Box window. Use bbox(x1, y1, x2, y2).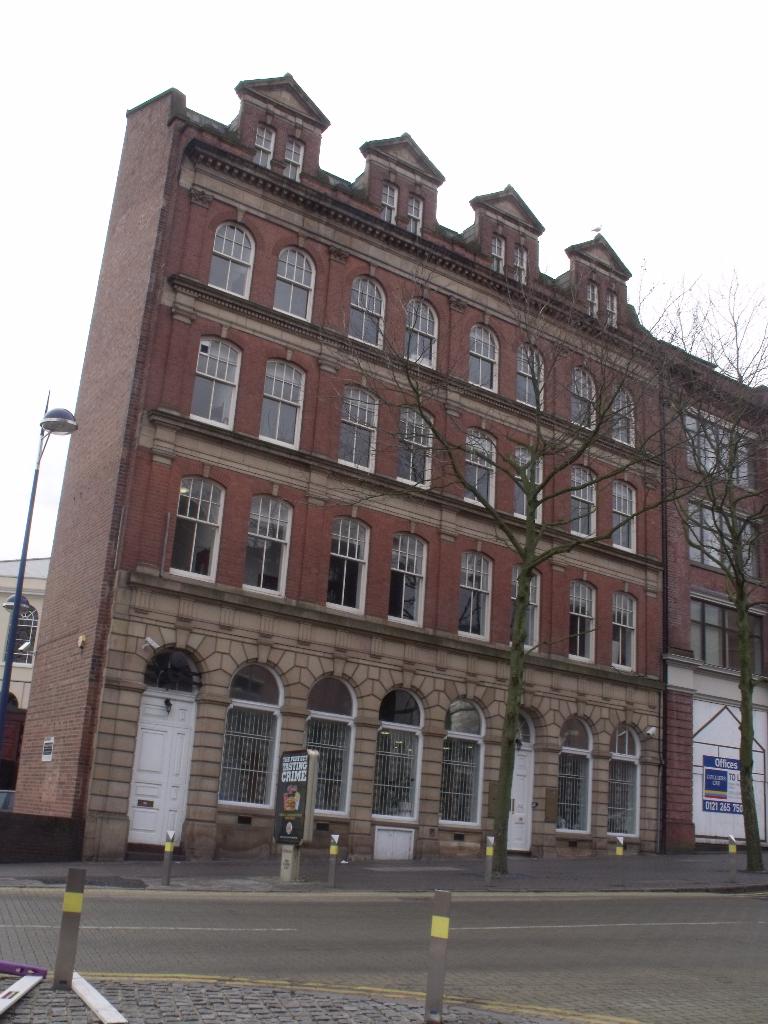
bbox(568, 364, 596, 433).
